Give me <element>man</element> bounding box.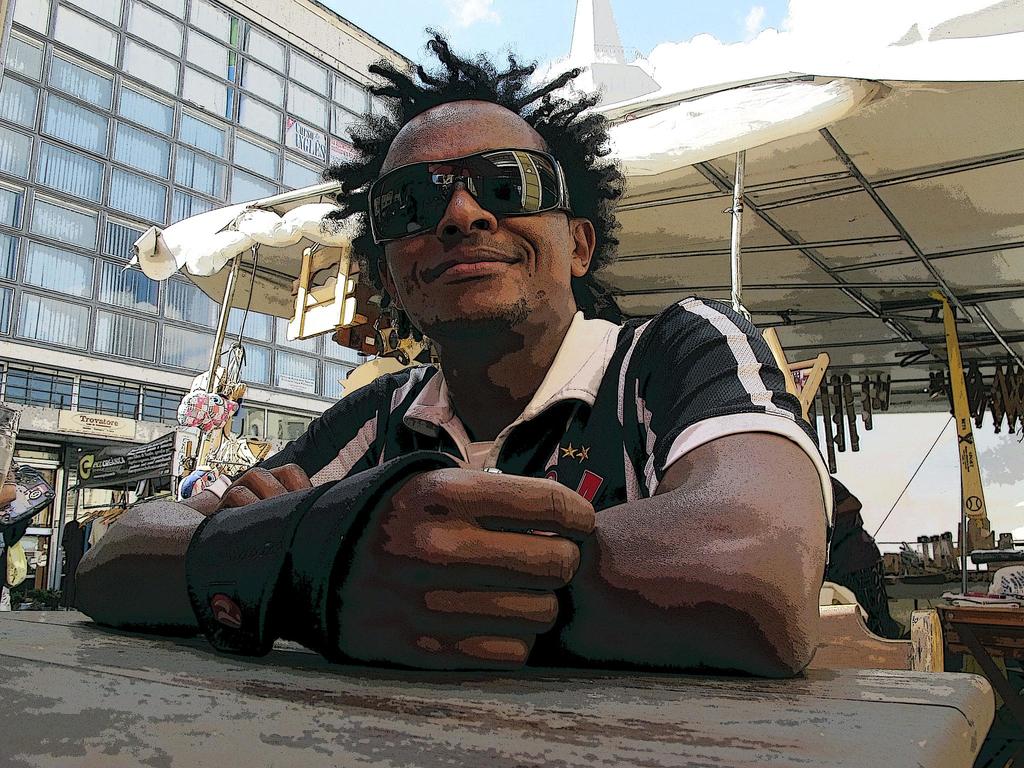
x1=190 y1=123 x2=838 y2=689.
